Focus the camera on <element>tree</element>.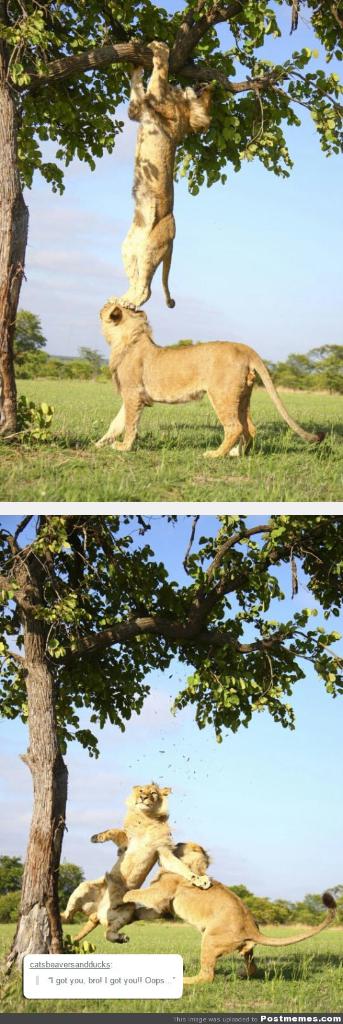
Focus region: bbox=(0, 1, 342, 449).
